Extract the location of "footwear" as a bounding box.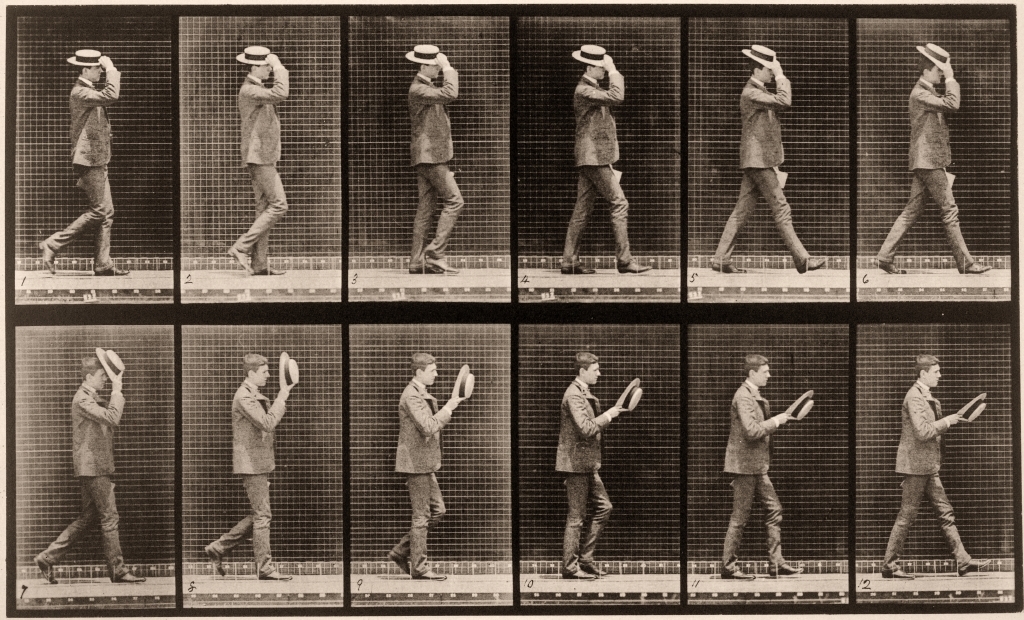
BBox(114, 565, 143, 582).
